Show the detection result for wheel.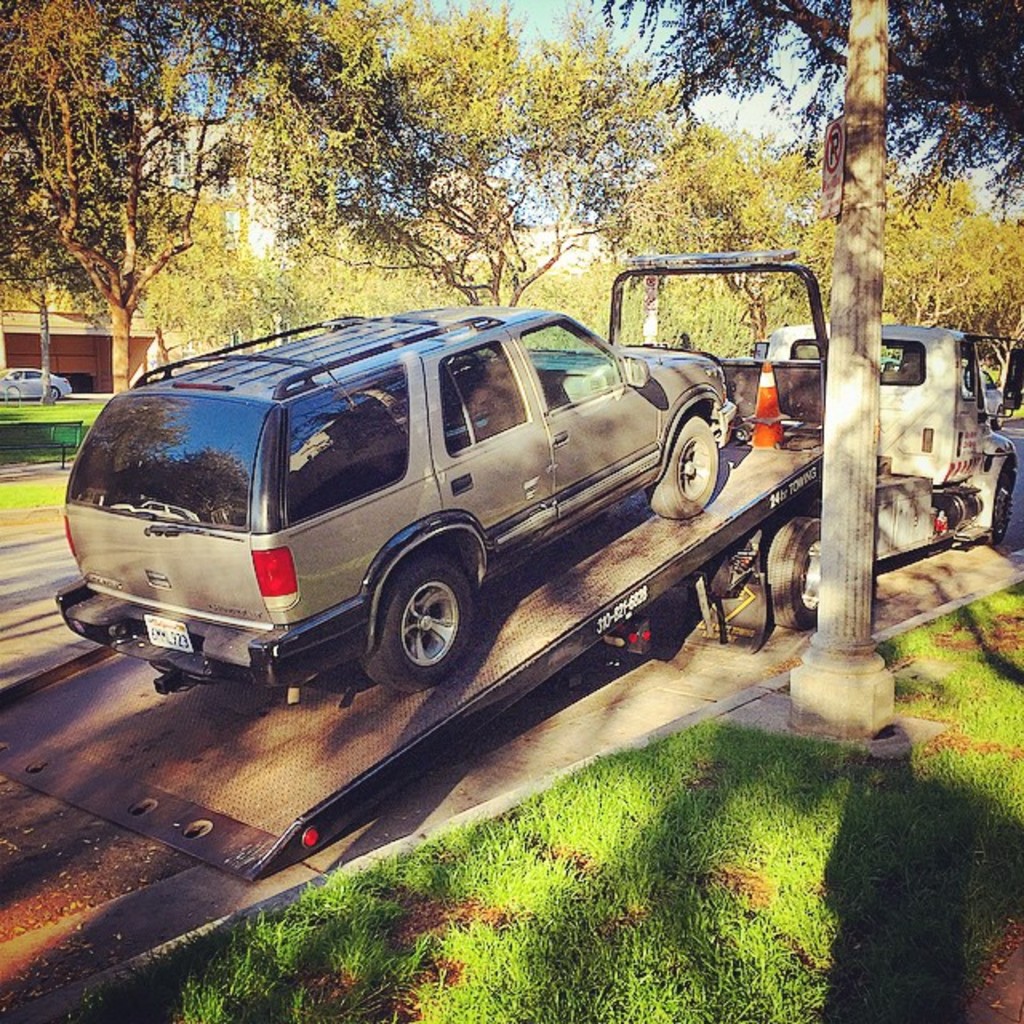
box(646, 422, 723, 526).
